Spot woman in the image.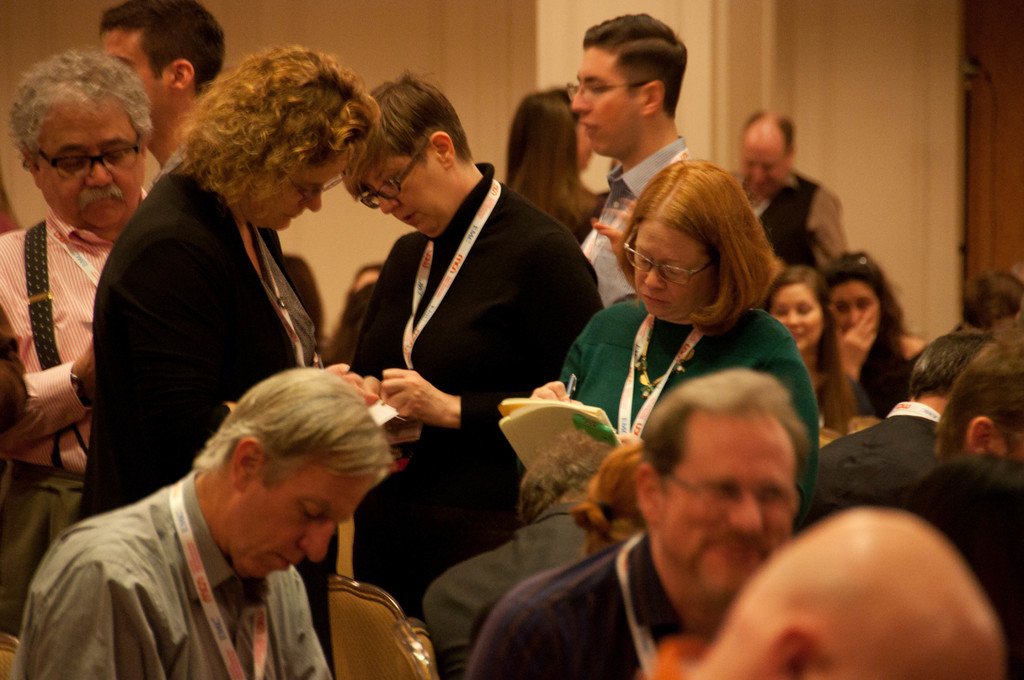
woman found at Rect(527, 156, 819, 503).
